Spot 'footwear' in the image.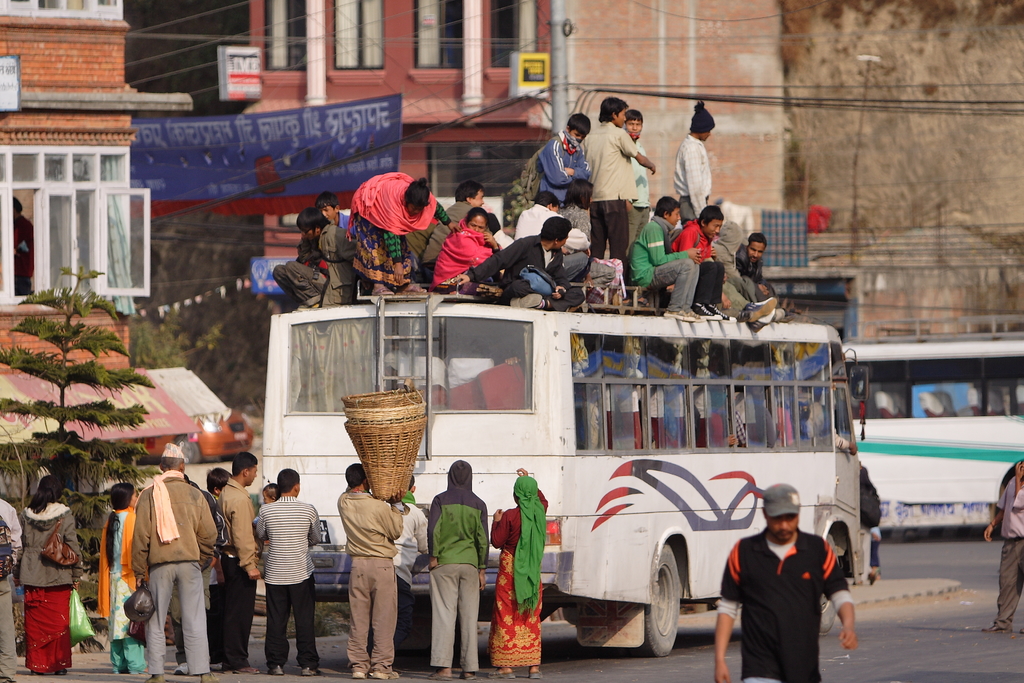
'footwear' found at x1=301 y1=670 x2=320 y2=677.
